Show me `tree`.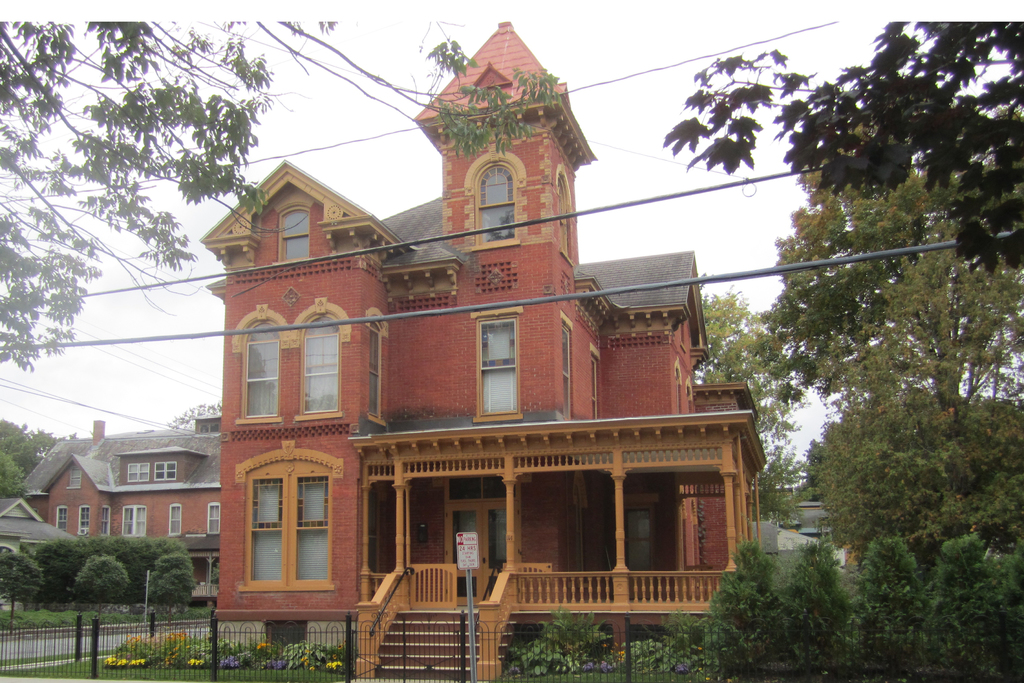
`tree` is here: (685, 107, 1023, 416).
